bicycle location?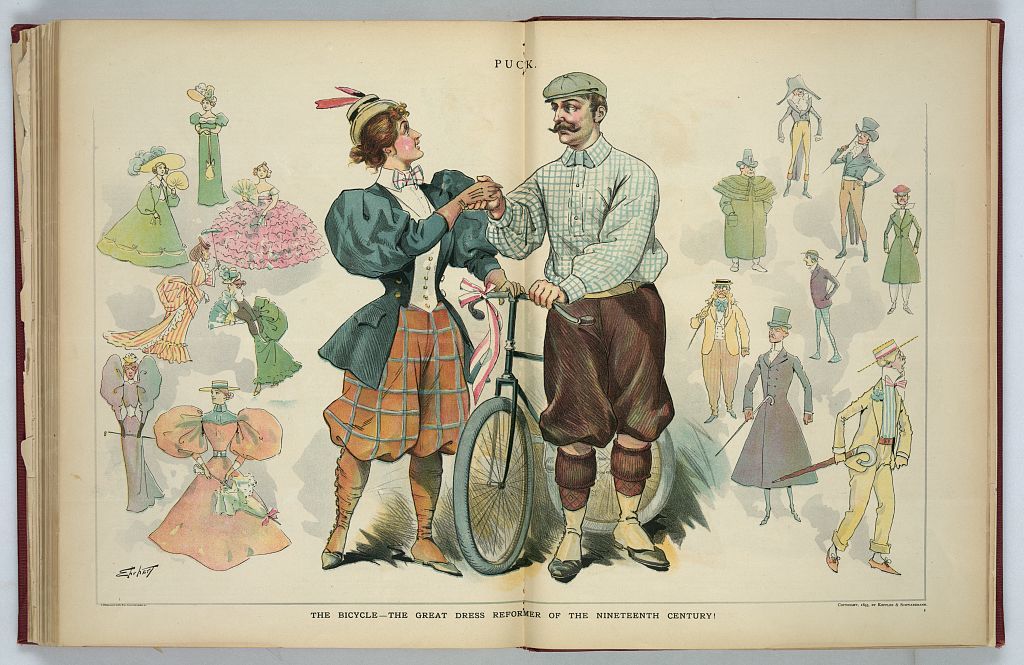
444,278,686,567
